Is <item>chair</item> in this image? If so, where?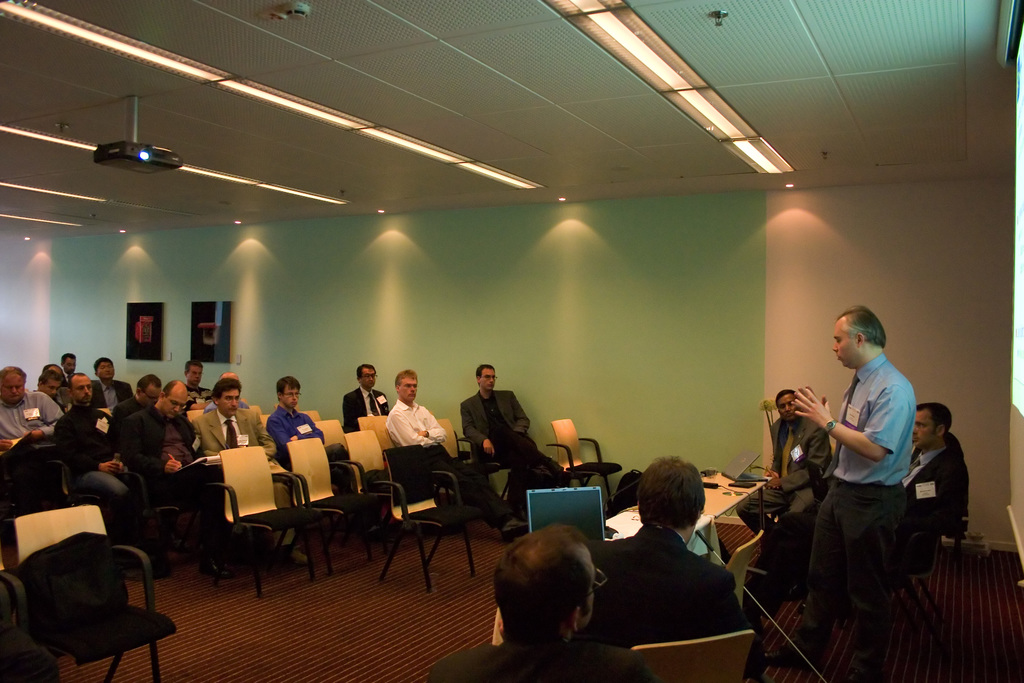
Yes, at [left=17, top=491, right=161, bottom=679].
